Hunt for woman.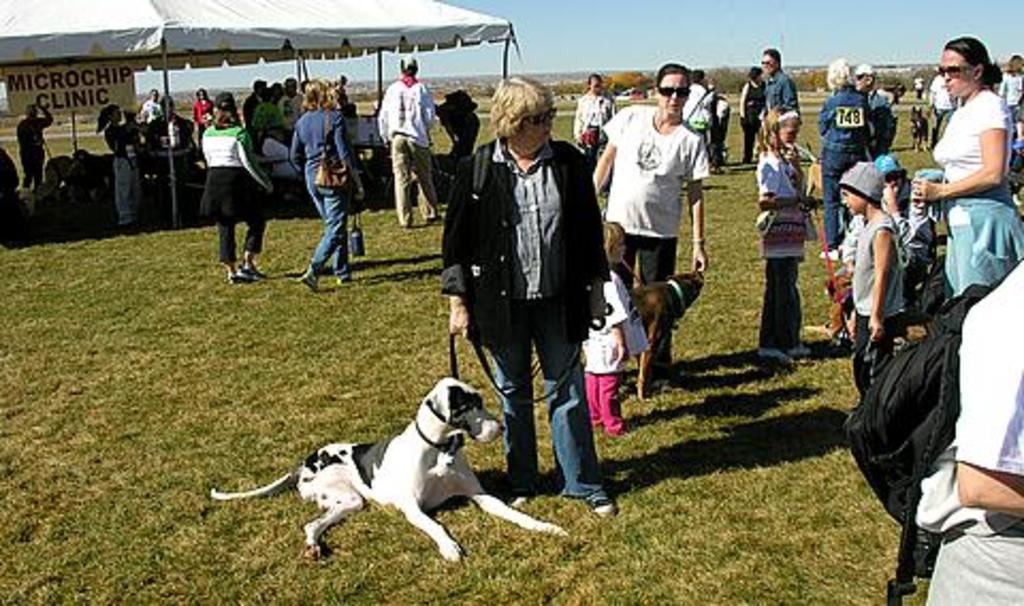
Hunted down at Rect(996, 49, 1022, 128).
